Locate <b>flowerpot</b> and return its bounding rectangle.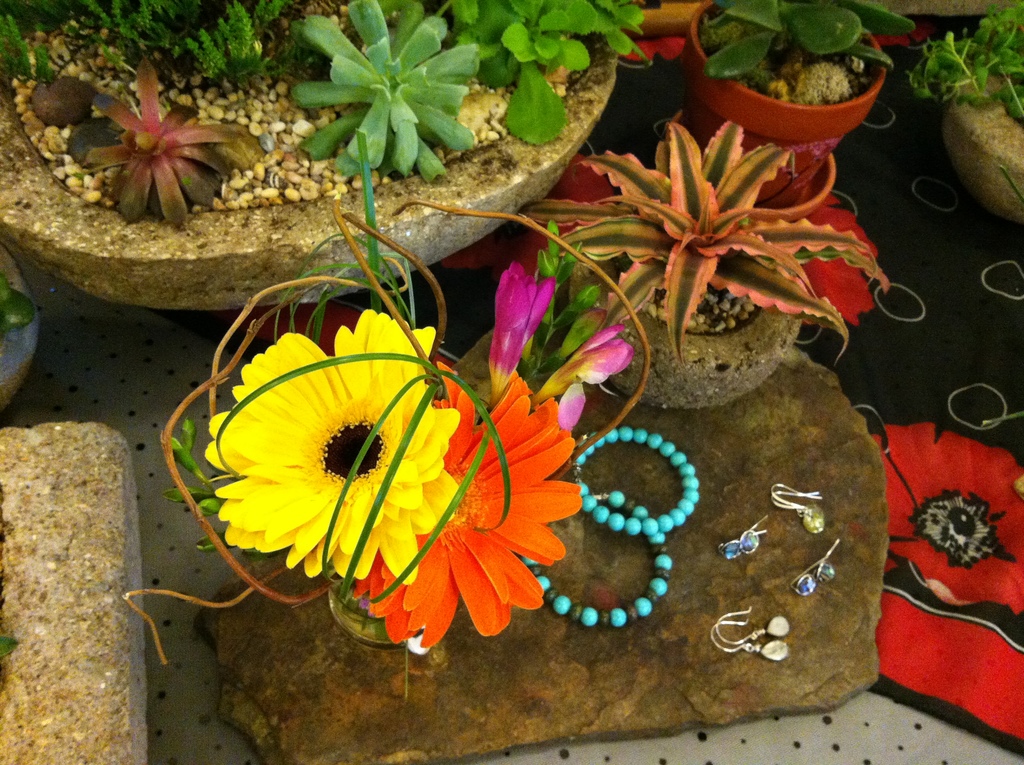
[566,202,806,408].
